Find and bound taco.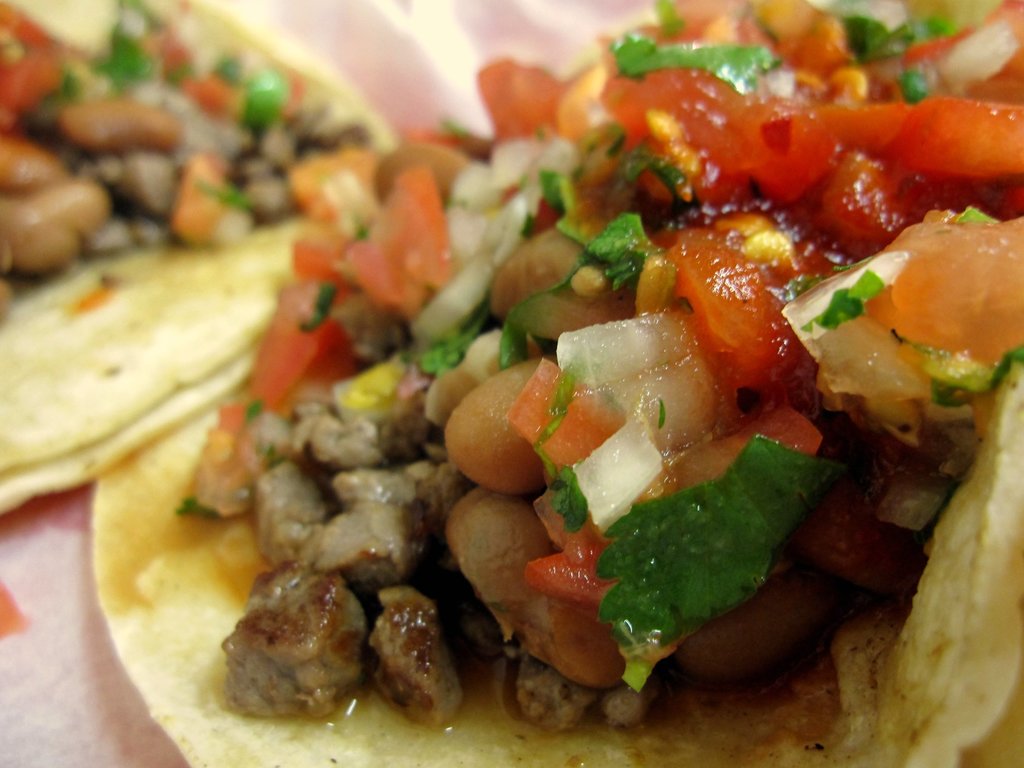
Bound: (0, 0, 388, 511).
